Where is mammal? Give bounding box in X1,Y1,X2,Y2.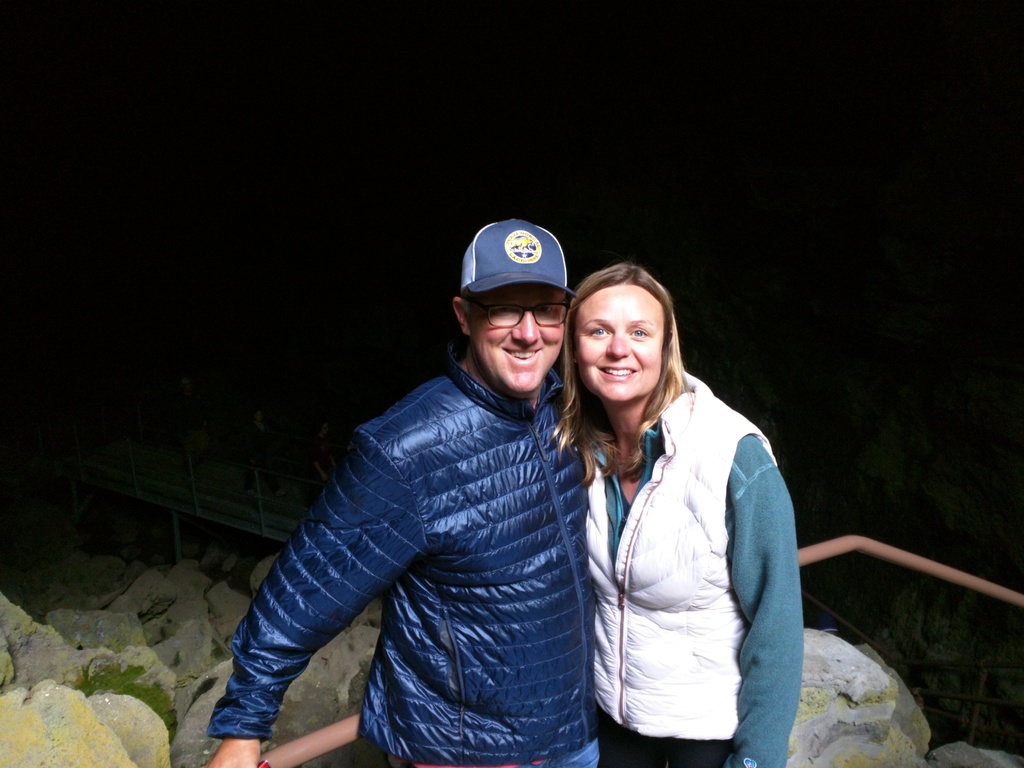
201,220,589,767.
